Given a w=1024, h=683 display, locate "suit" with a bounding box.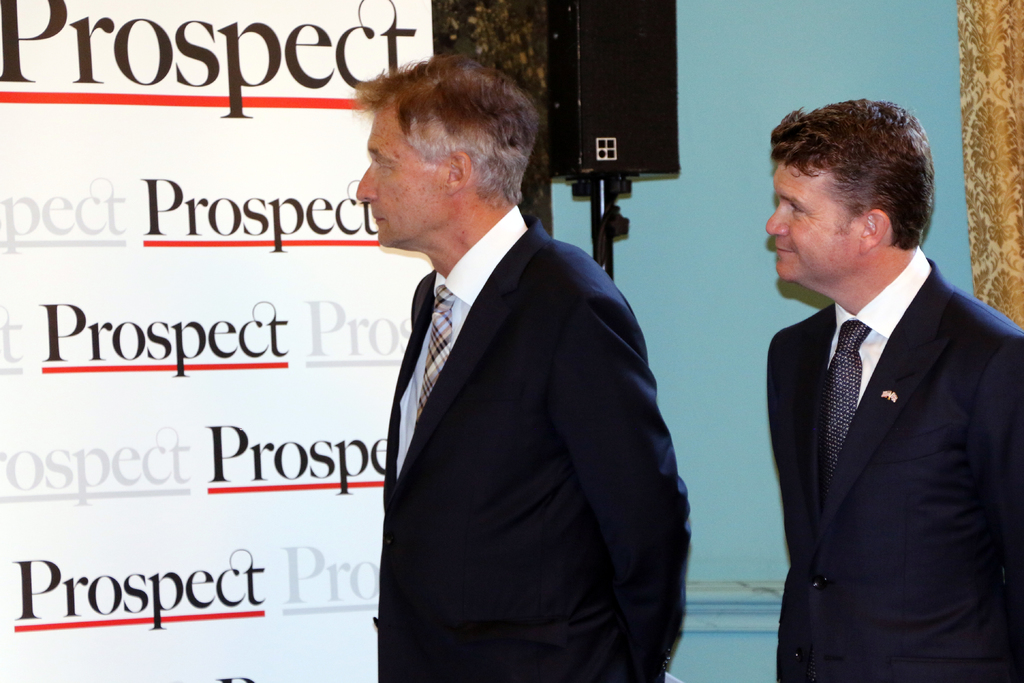
Located: <bbox>767, 248, 1023, 682</bbox>.
